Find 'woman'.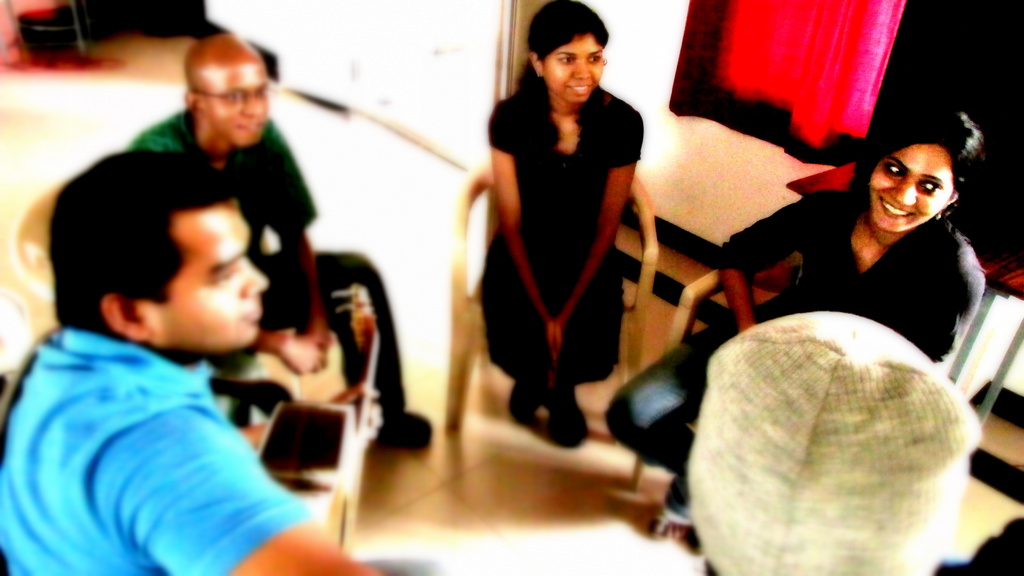
[732,124,986,376].
